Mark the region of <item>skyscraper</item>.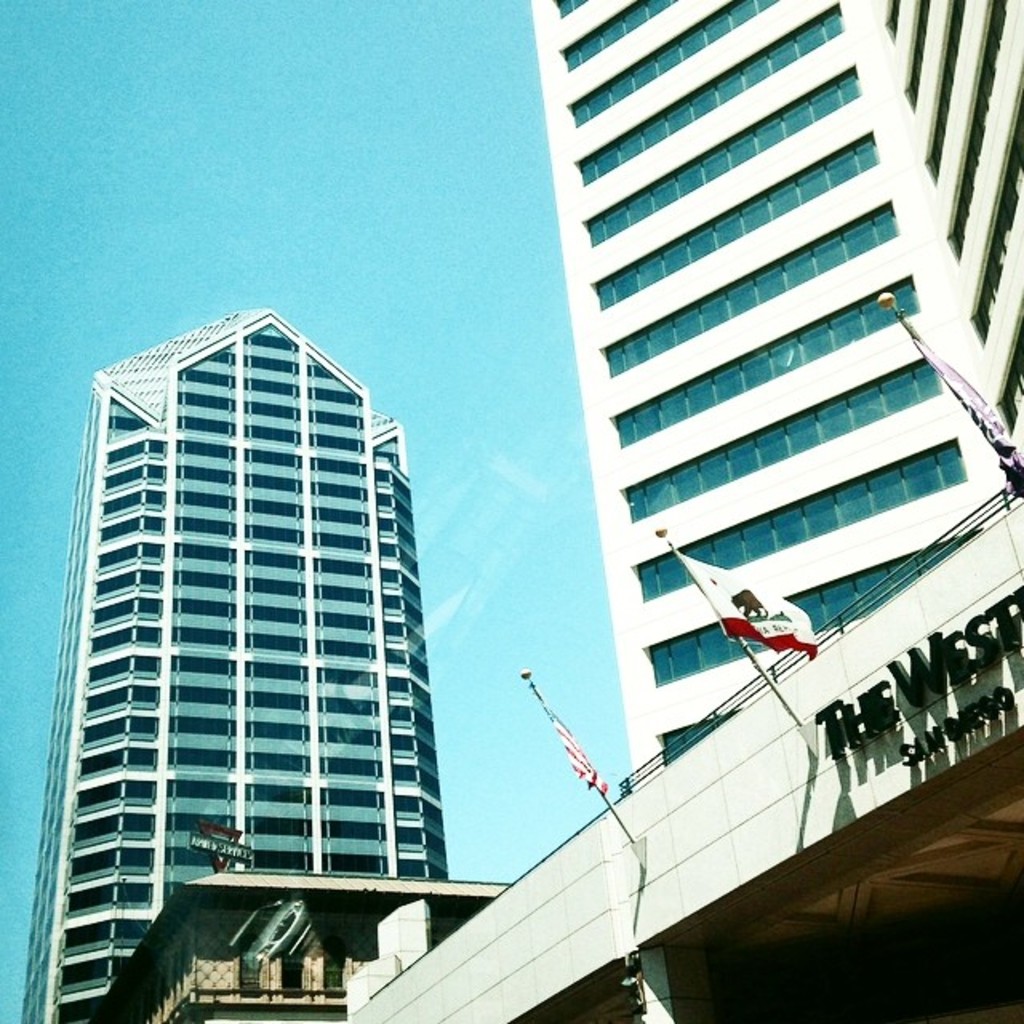
Region: l=523, t=0, r=1022, b=794.
